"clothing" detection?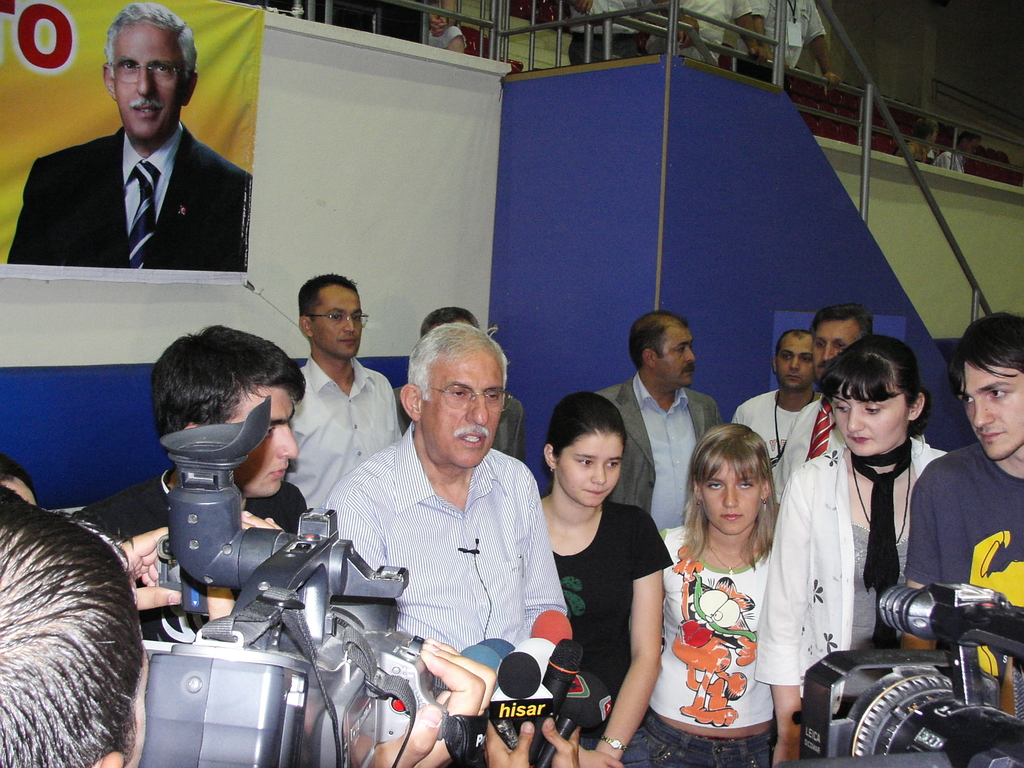
l=414, t=0, r=467, b=47
